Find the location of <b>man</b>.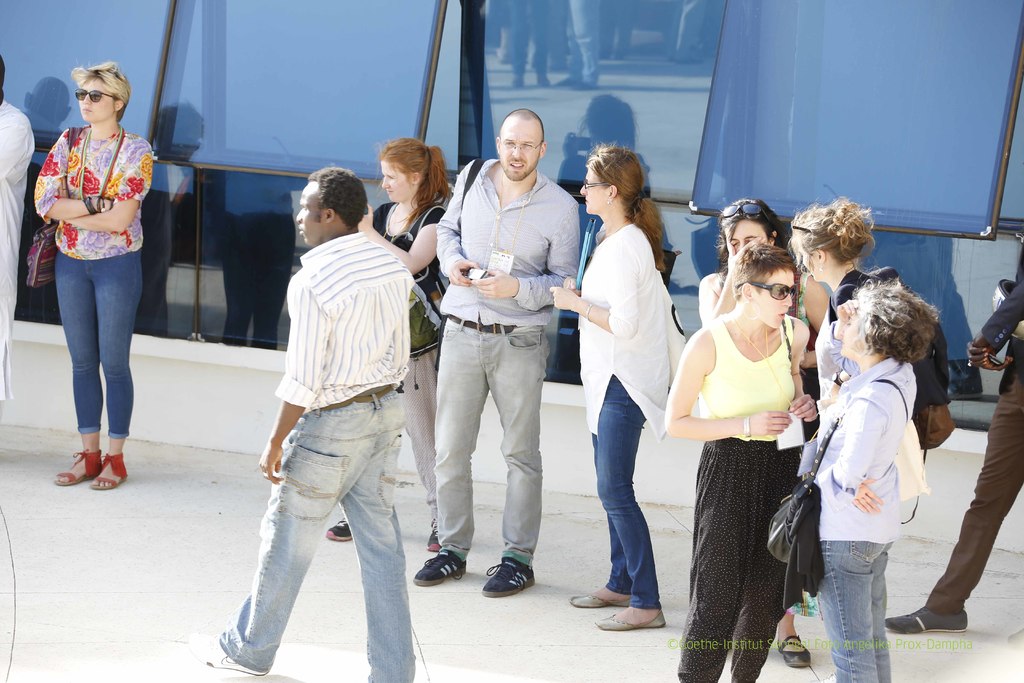
Location: detection(405, 102, 584, 598).
